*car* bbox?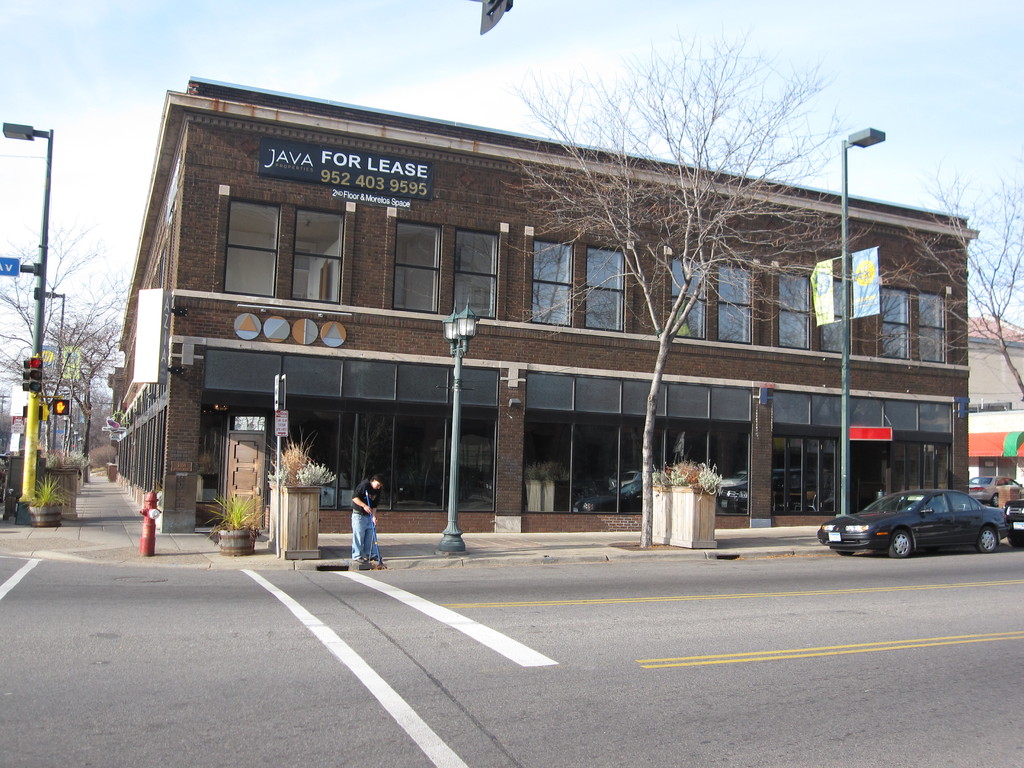
(x1=818, y1=482, x2=1002, y2=560)
